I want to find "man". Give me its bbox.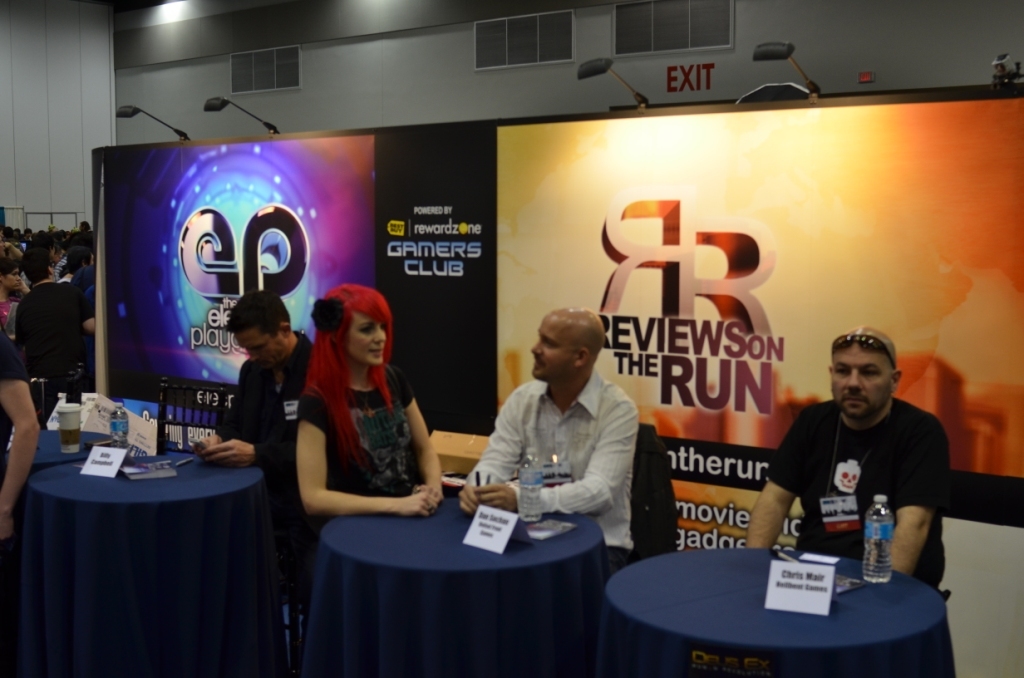
(756,332,973,598).
